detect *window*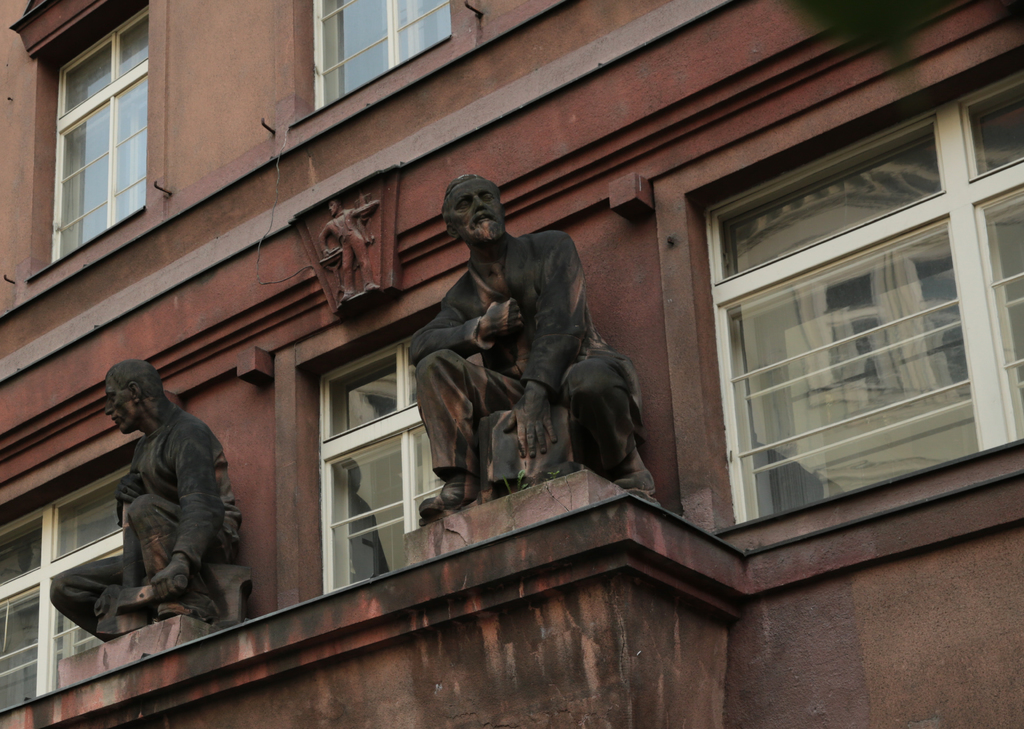
box=[312, 0, 449, 120]
